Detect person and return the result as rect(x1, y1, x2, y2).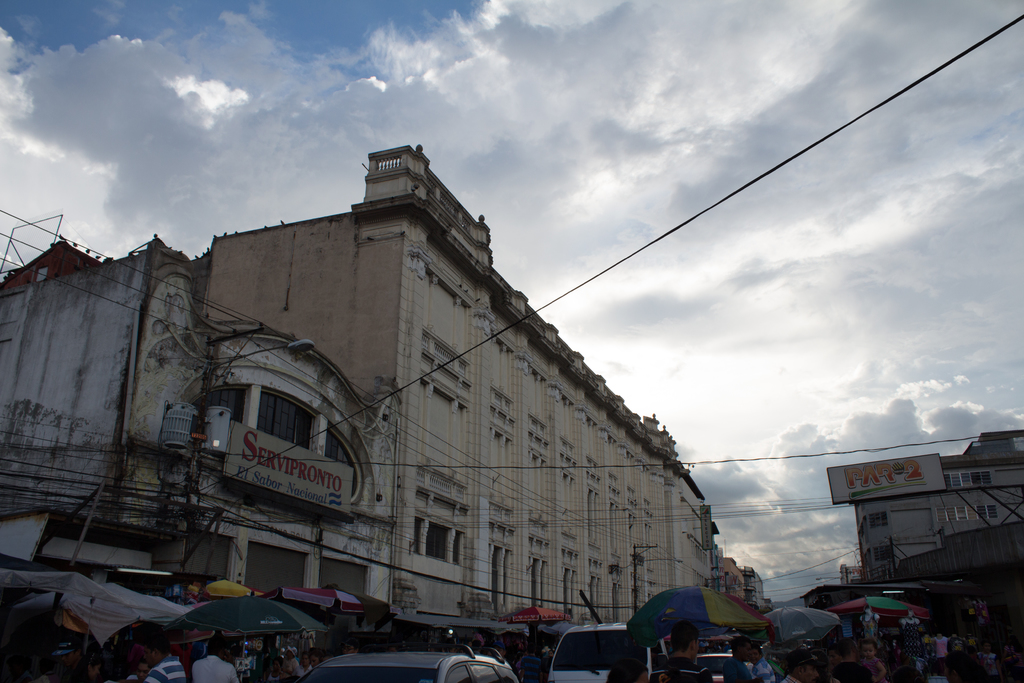
rect(127, 663, 151, 679).
